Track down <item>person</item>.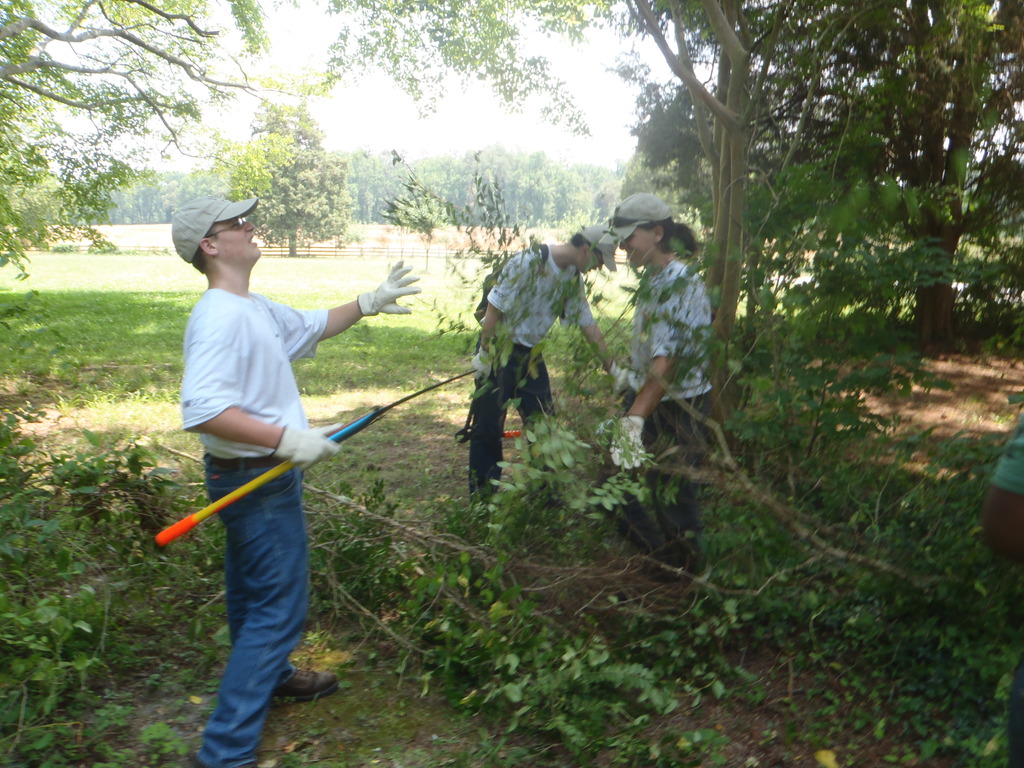
Tracked to 472:223:615:518.
